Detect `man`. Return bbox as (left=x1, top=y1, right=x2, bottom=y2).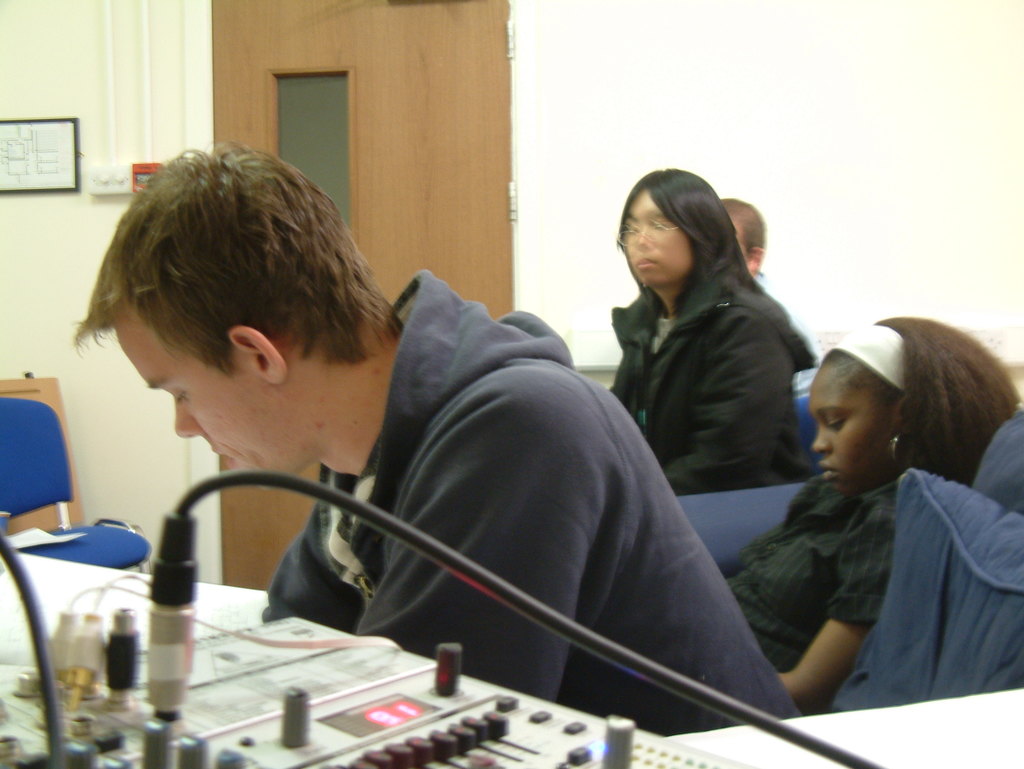
(left=113, top=164, right=897, bottom=706).
